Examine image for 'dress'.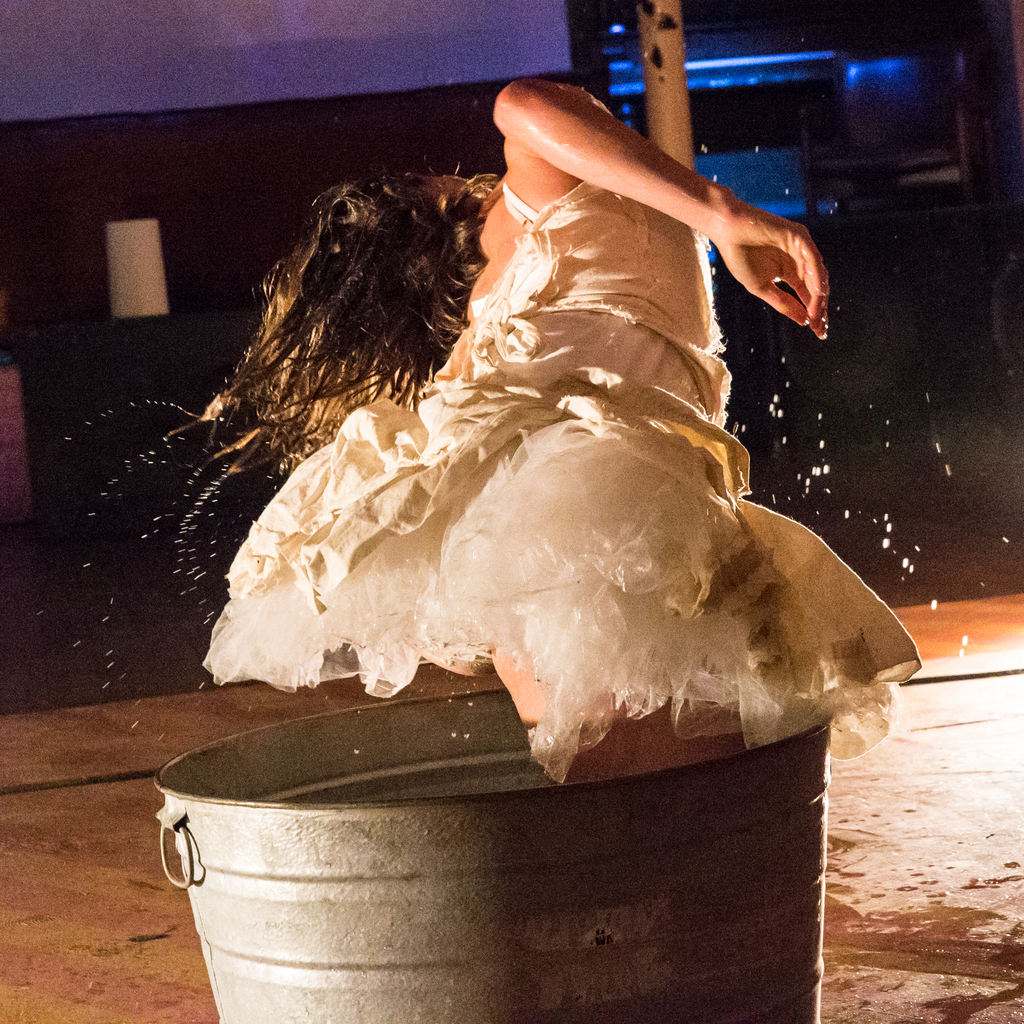
Examination result: 194:180:920:785.
